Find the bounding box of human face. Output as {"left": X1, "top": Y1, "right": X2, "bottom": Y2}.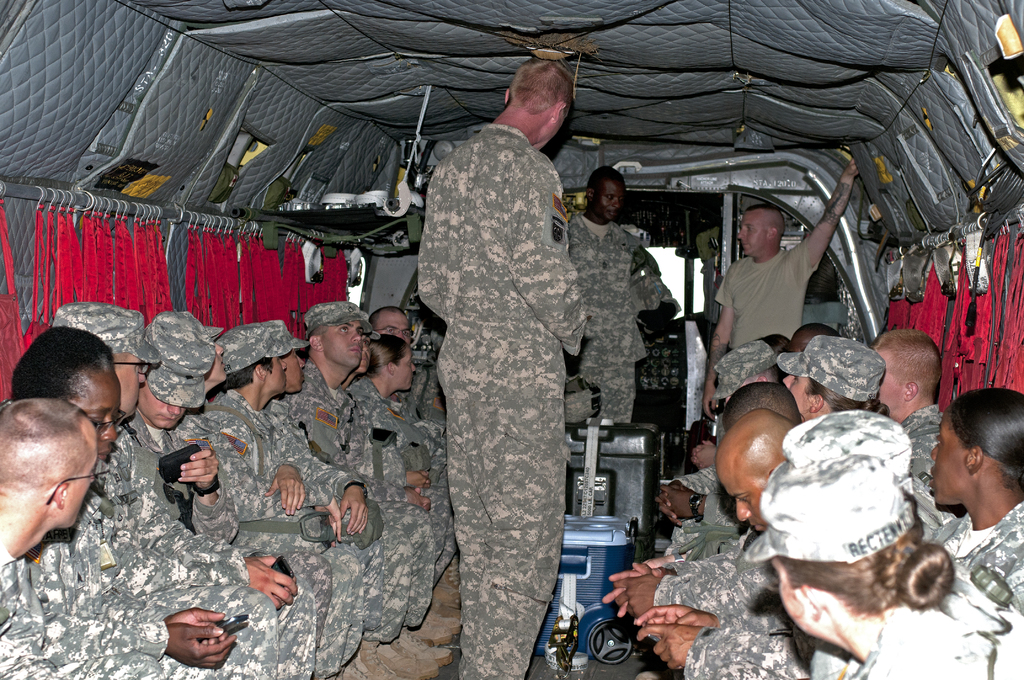
{"left": 74, "top": 374, "right": 120, "bottom": 460}.
